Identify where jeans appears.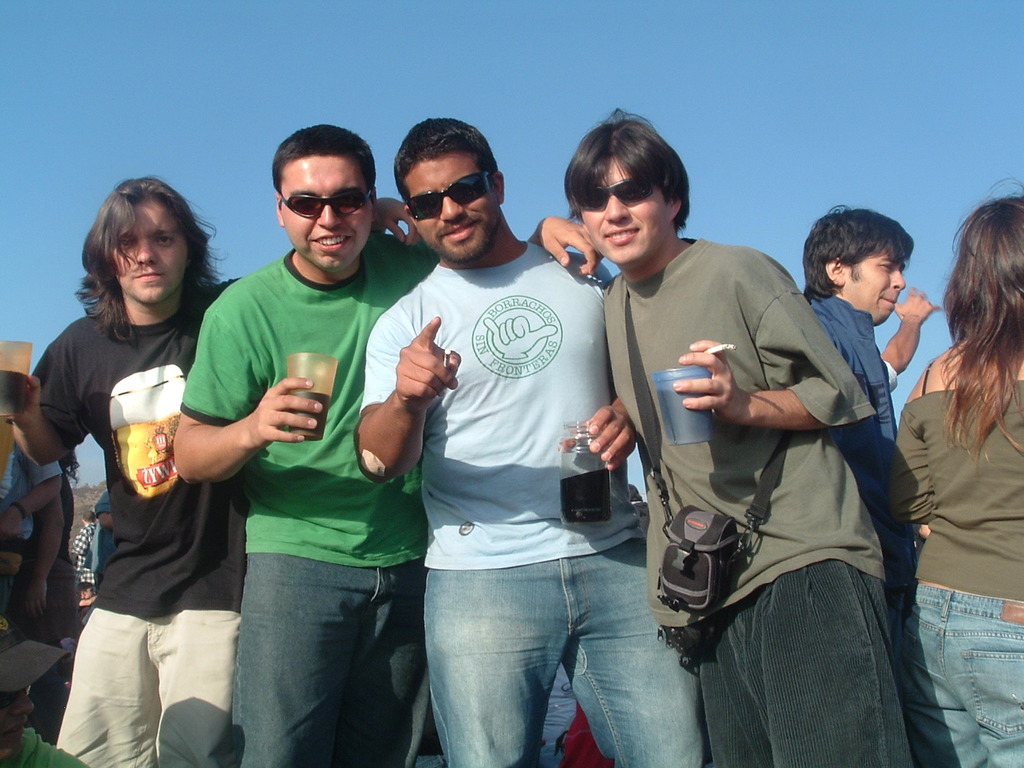
Appears at [423, 526, 702, 767].
